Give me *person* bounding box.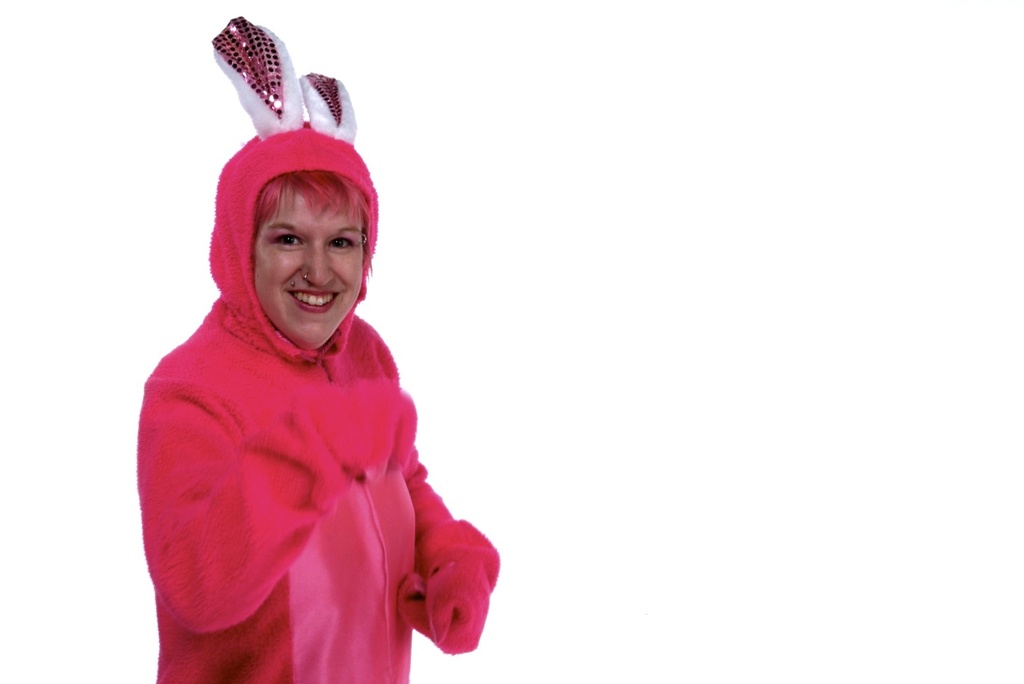
left=108, top=32, right=501, bottom=683.
